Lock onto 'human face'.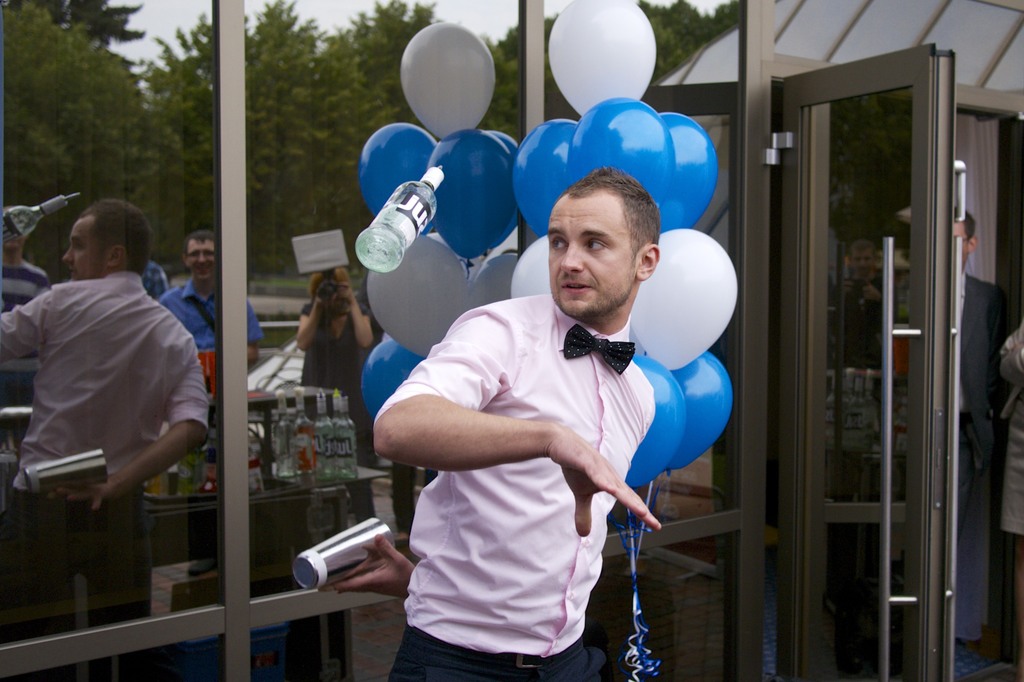
Locked: (left=545, top=194, right=639, bottom=316).
